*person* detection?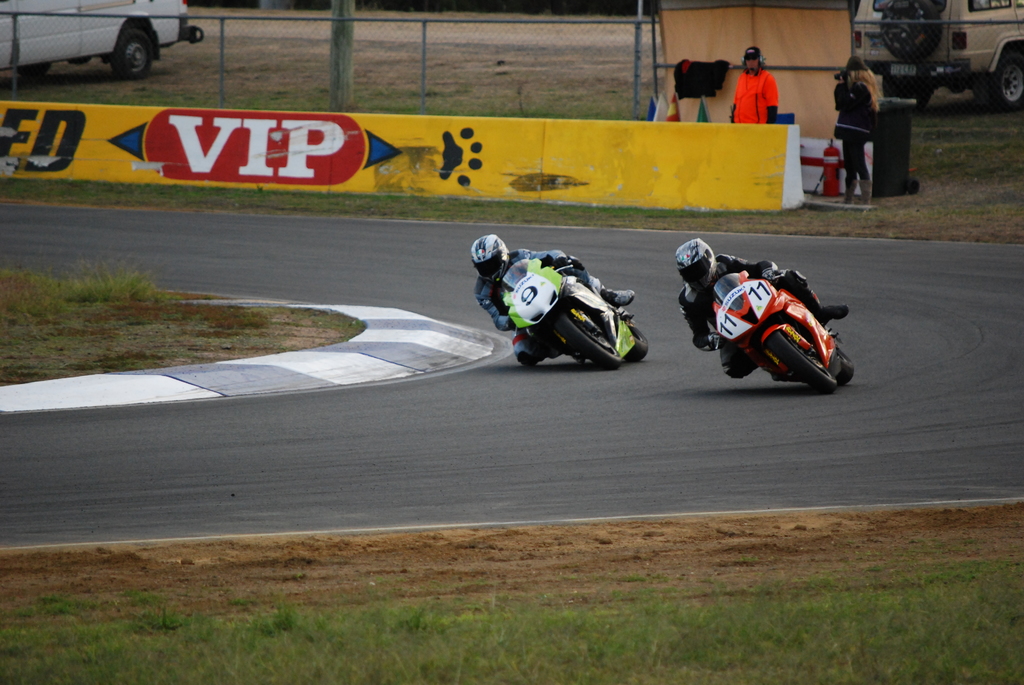
[832,54,879,201]
